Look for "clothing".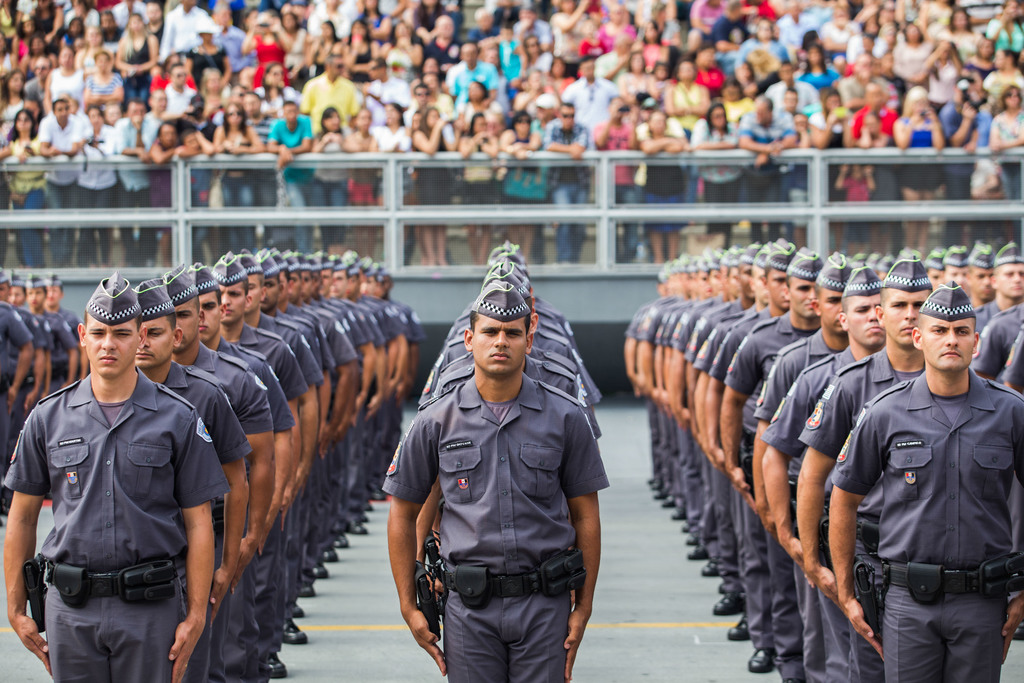
Found: detection(993, 107, 1023, 147).
